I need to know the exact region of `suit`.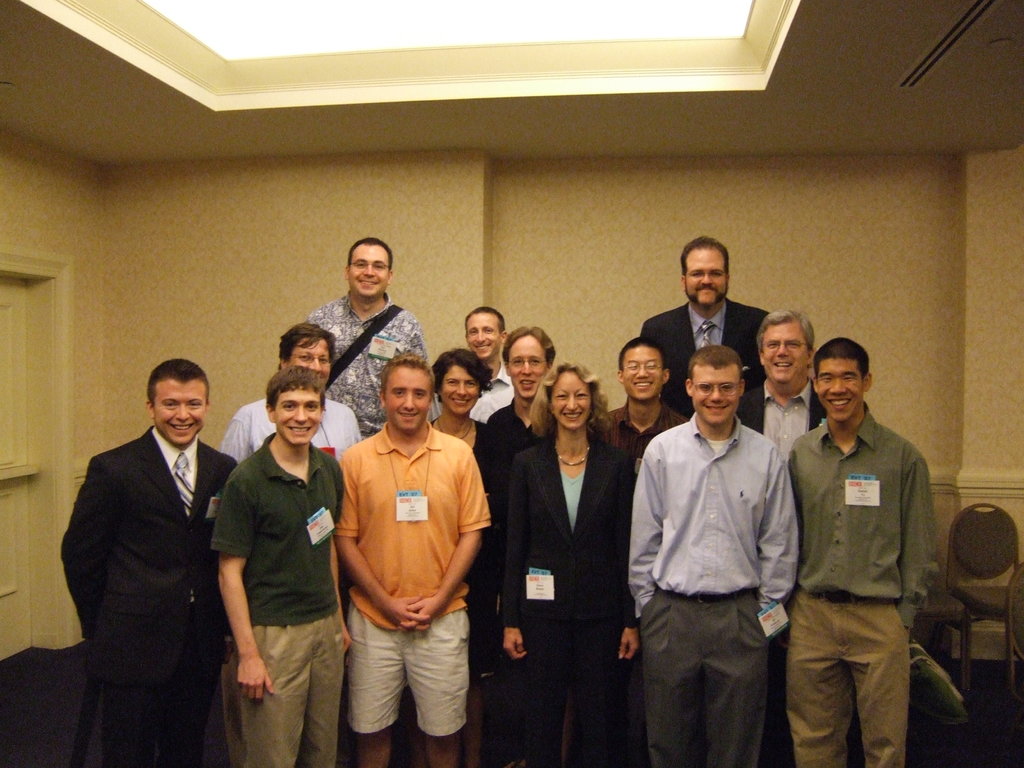
Region: (x1=737, y1=378, x2=870, y2=460).
